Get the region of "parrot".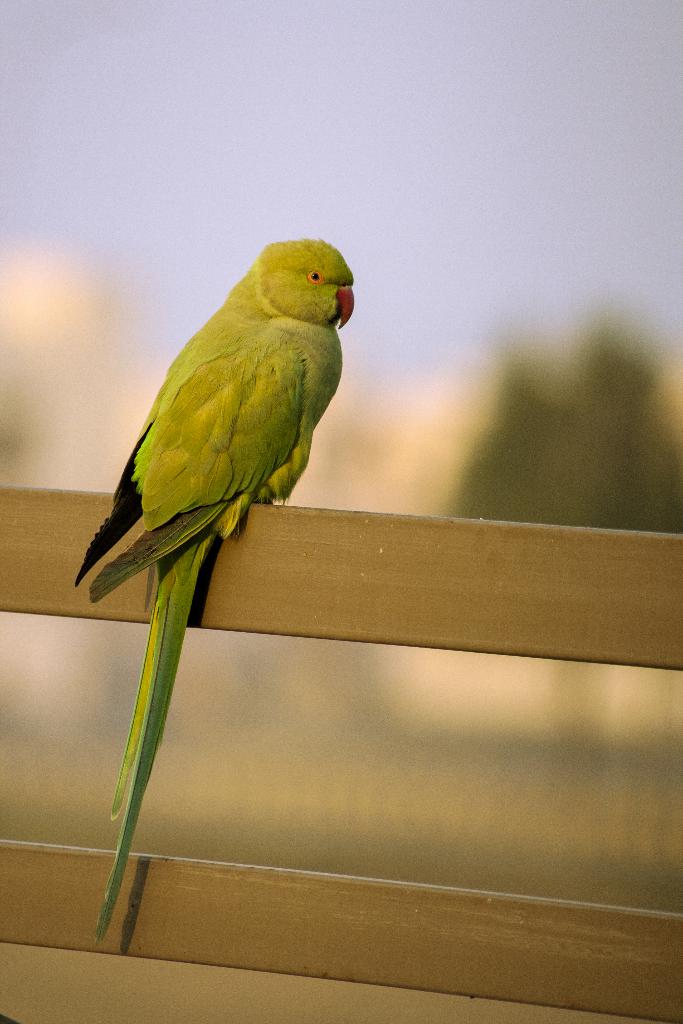
detection(74, 232, 357, 947).
